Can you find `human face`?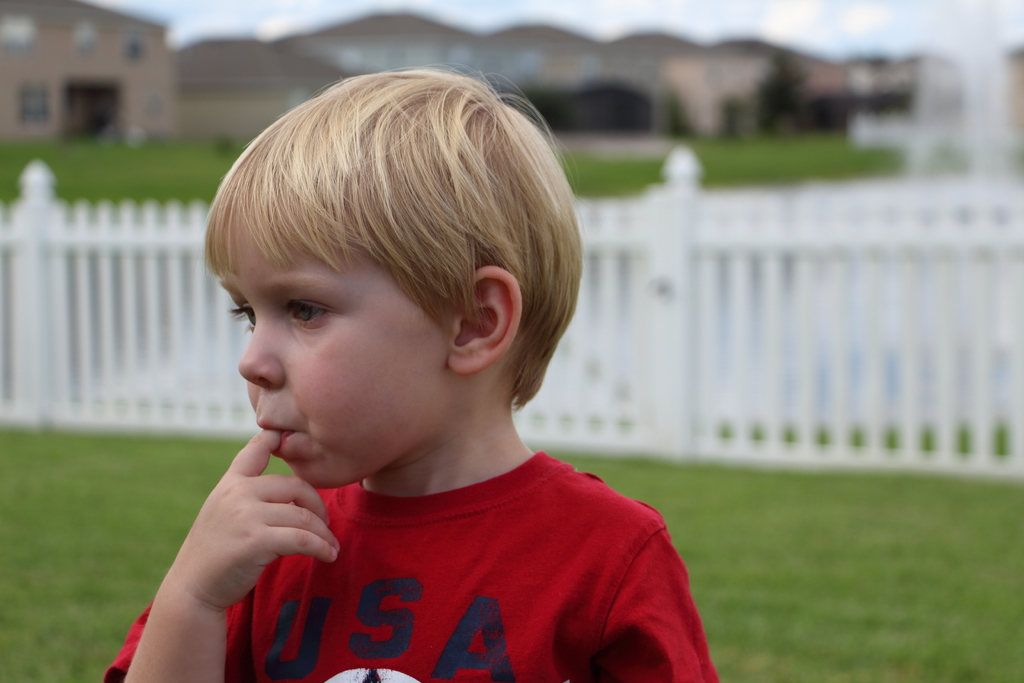
Yes, bounding box: bbox=[214, 213, 452, 484].
